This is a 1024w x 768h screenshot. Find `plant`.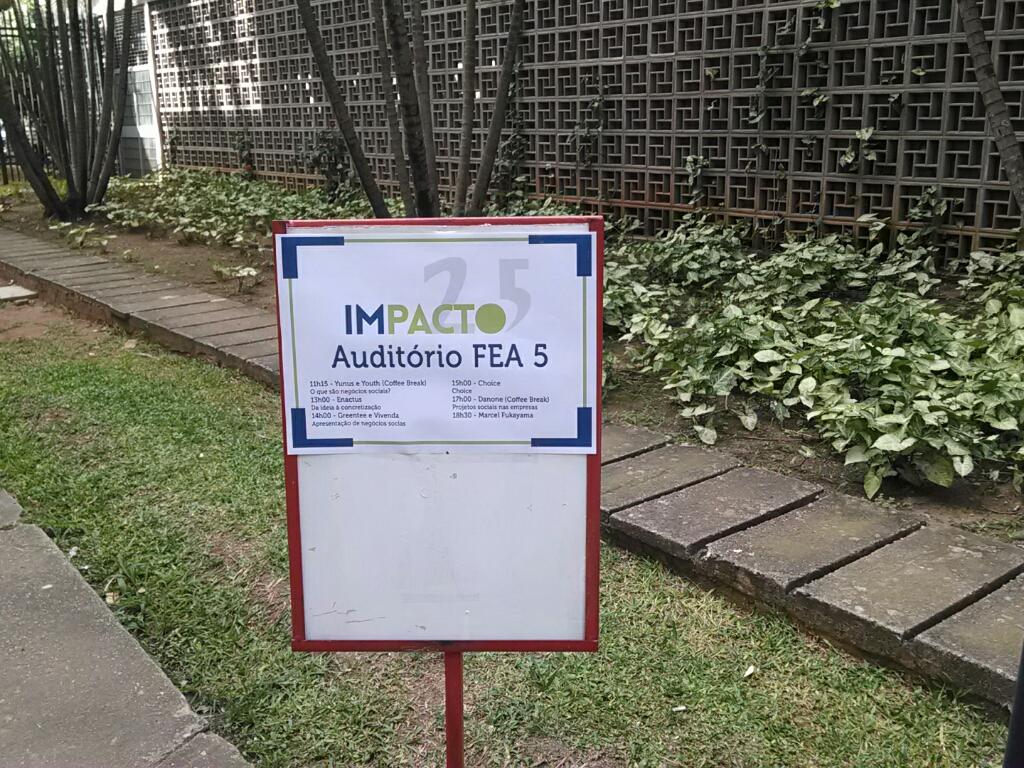
Bounding box: 908 66 925 81.
